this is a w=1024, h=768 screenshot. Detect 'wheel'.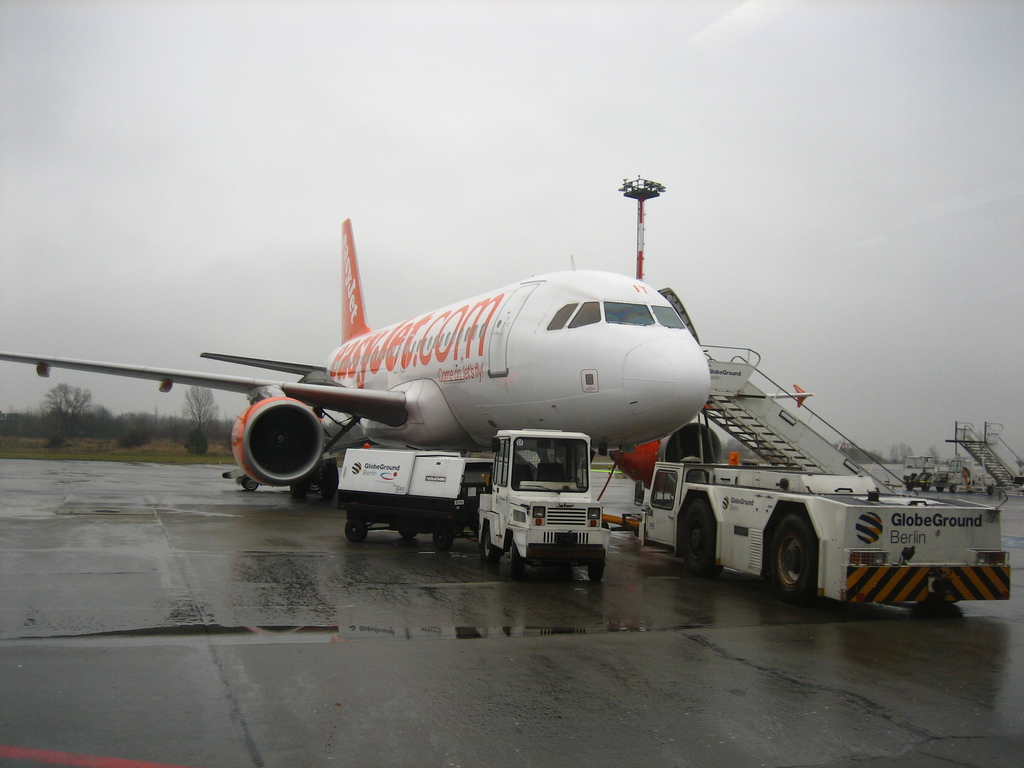
431:524:455:550.
